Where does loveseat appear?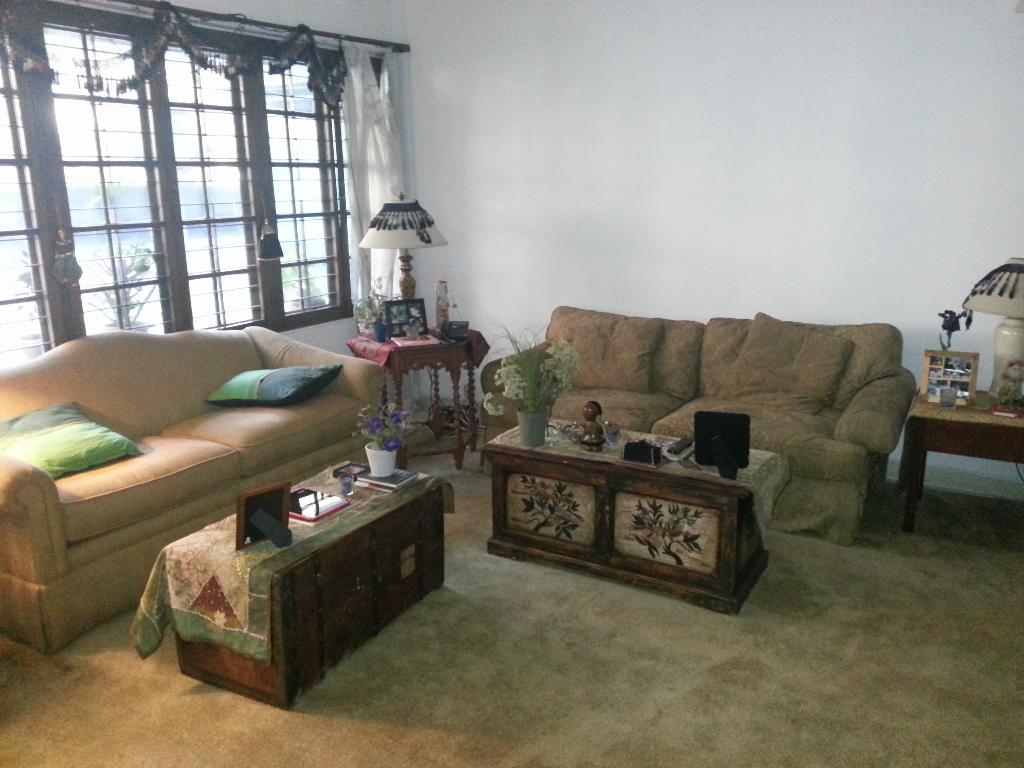
Appears at [477,305,923,546].
